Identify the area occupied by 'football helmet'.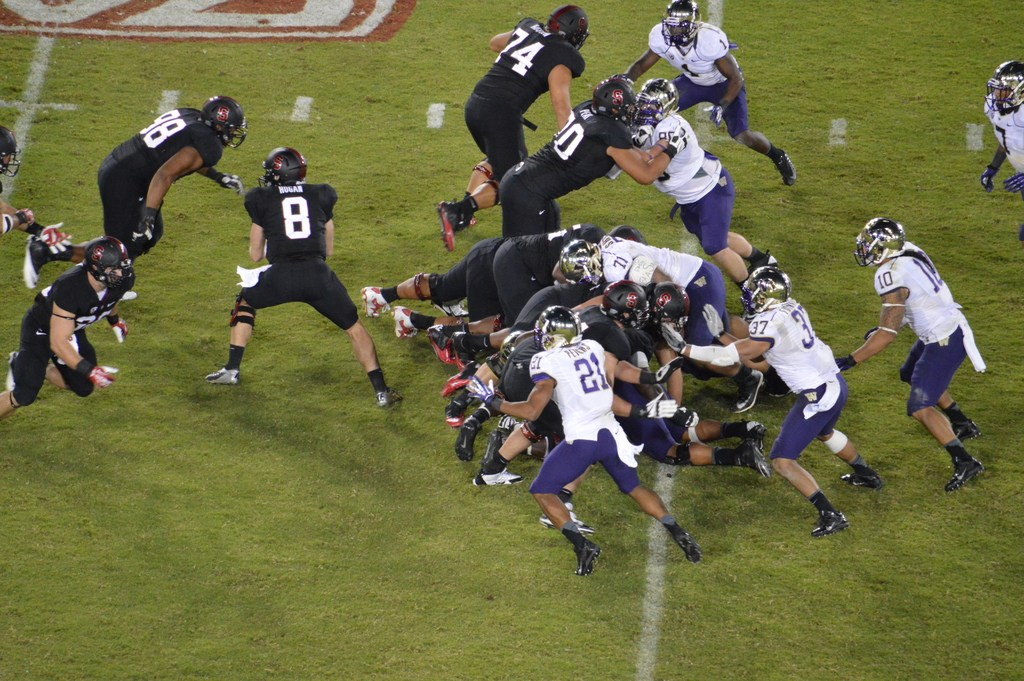
Area: select_region(854, 223, 905, 267).
